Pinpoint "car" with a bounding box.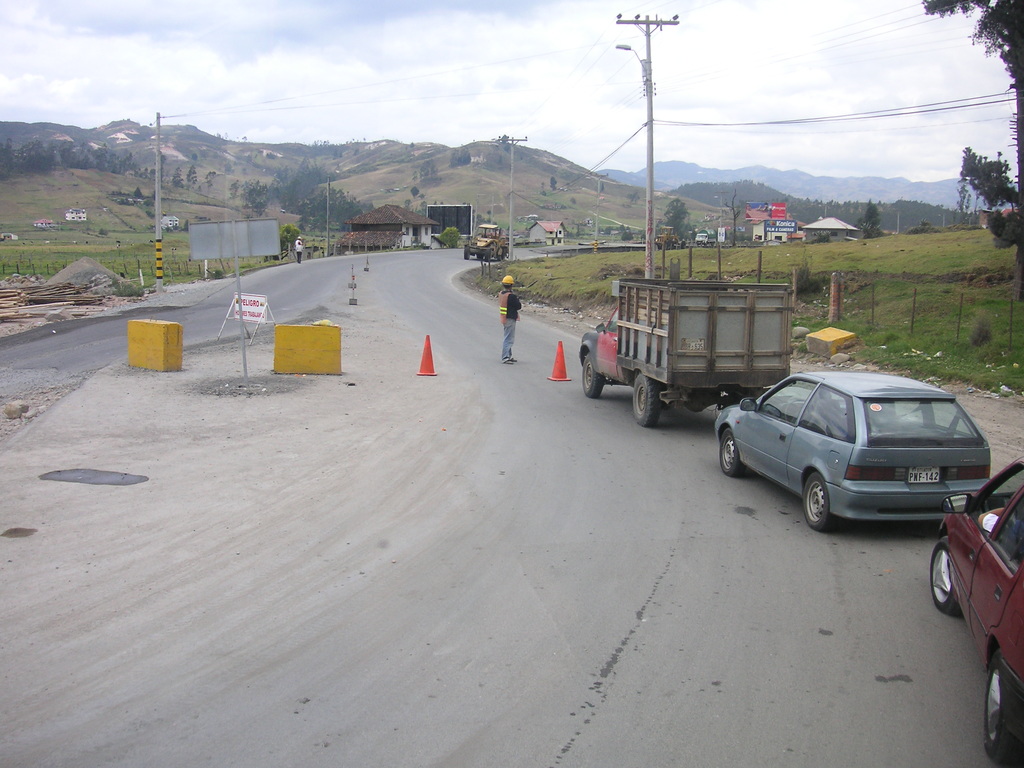
select_region(931, 457, 1023, 767).
